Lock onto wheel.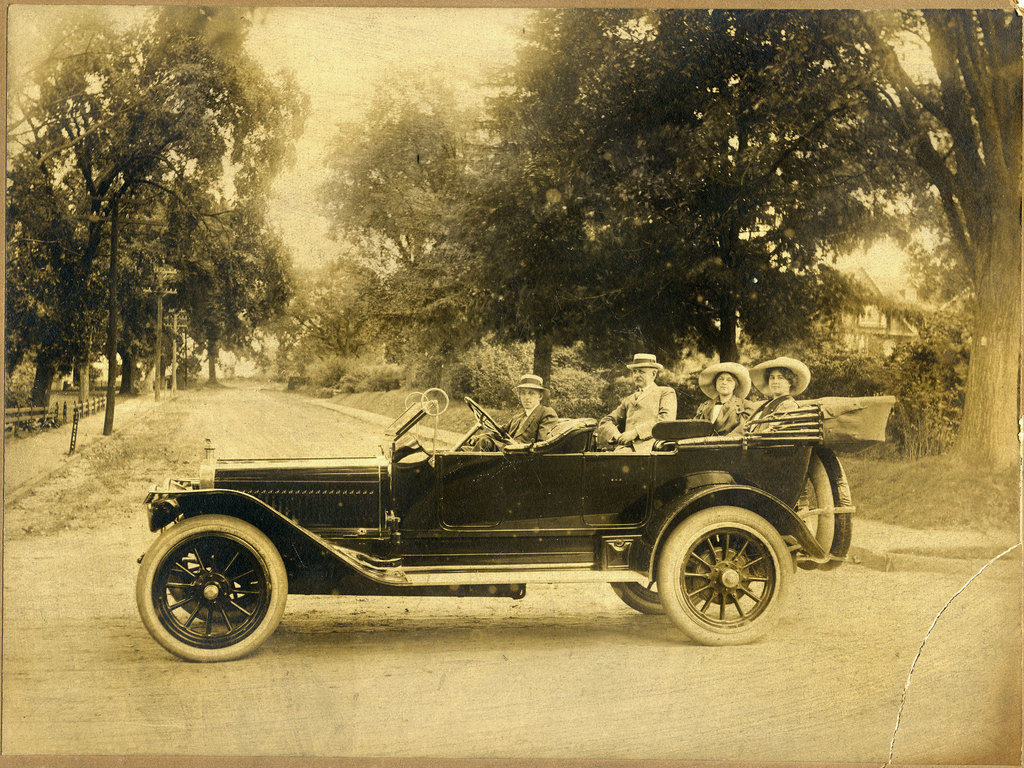
Locked: [165, 549, 260, 620].
